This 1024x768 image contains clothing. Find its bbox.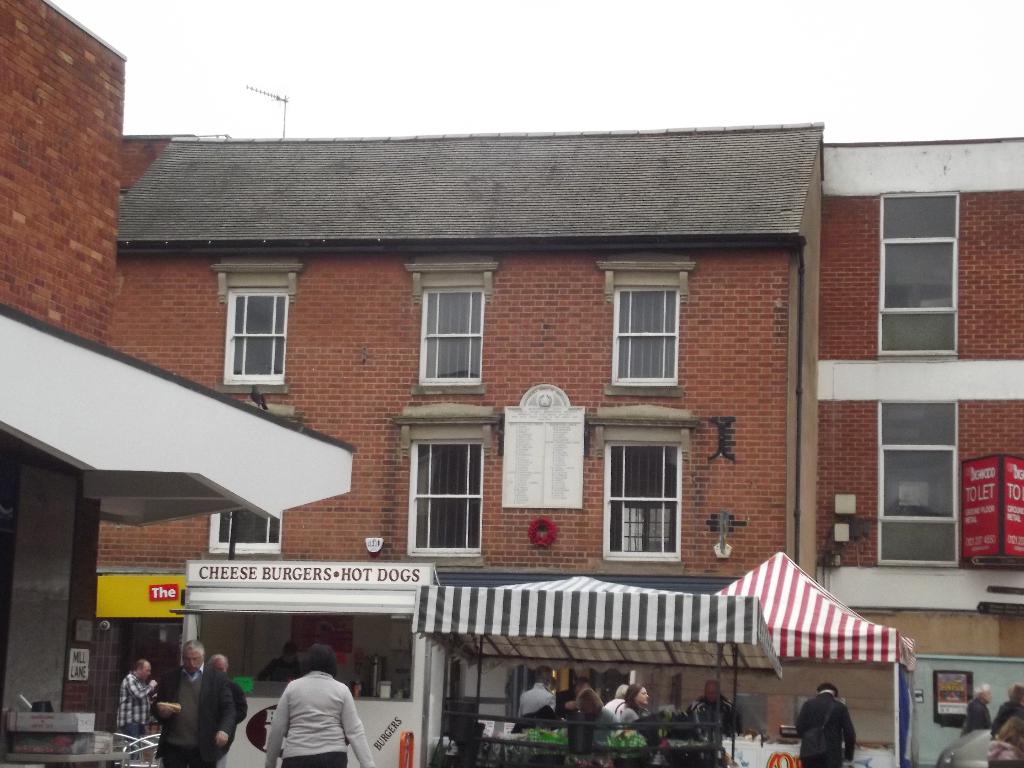
(694,700,737,738).
